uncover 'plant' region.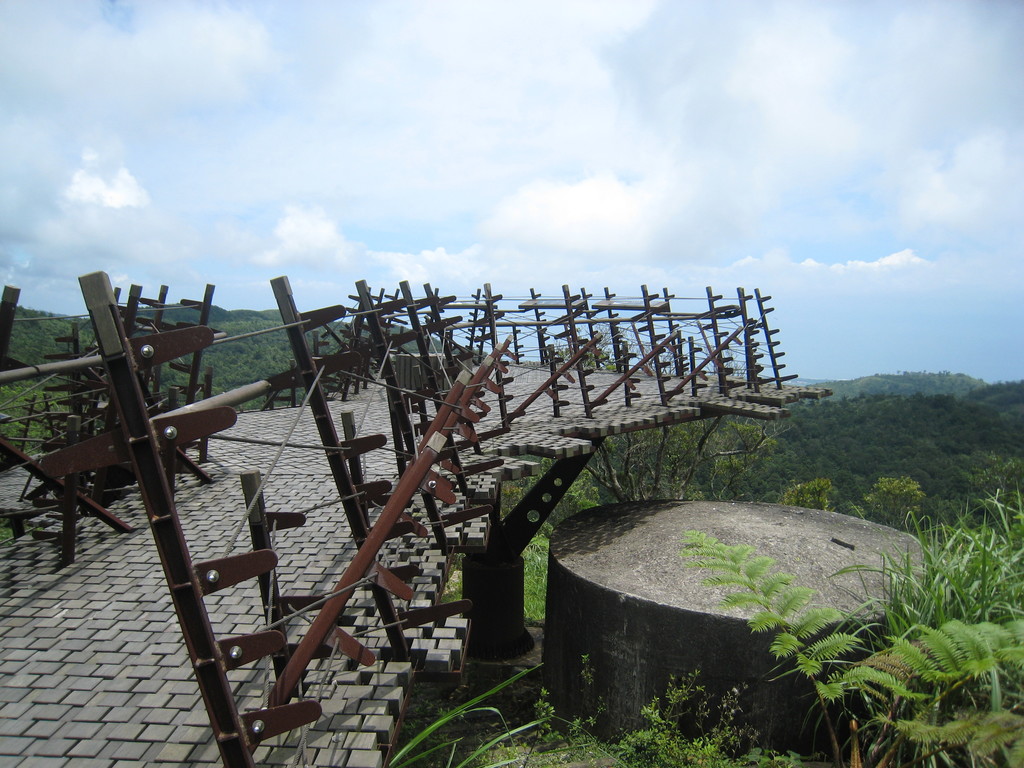
Uncovered: (742,750,803,767).
